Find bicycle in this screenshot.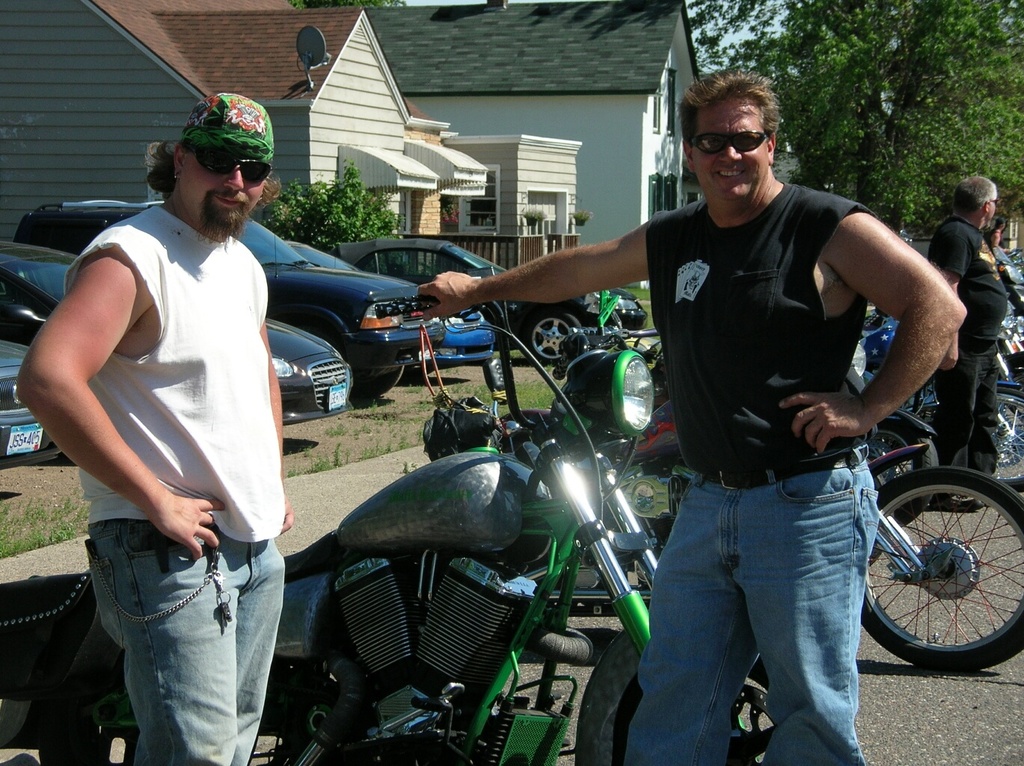
The bounding box for bicycle is [left=0, top=294, right=775, bottom=765].
